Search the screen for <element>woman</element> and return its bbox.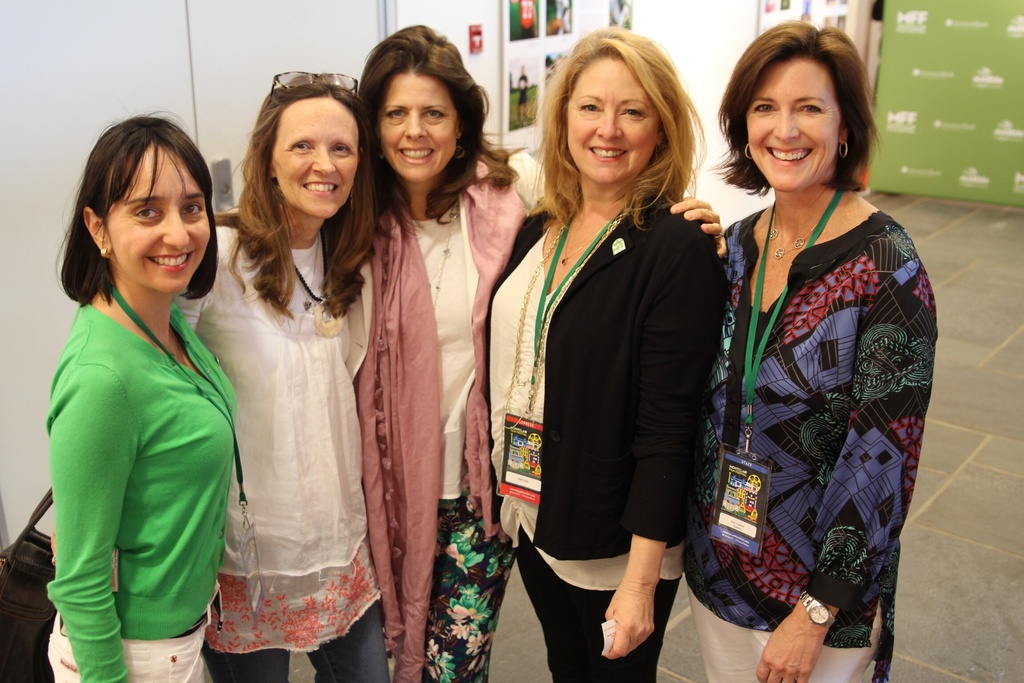
Found: left=682, top=21, right=938, bottom=682.
